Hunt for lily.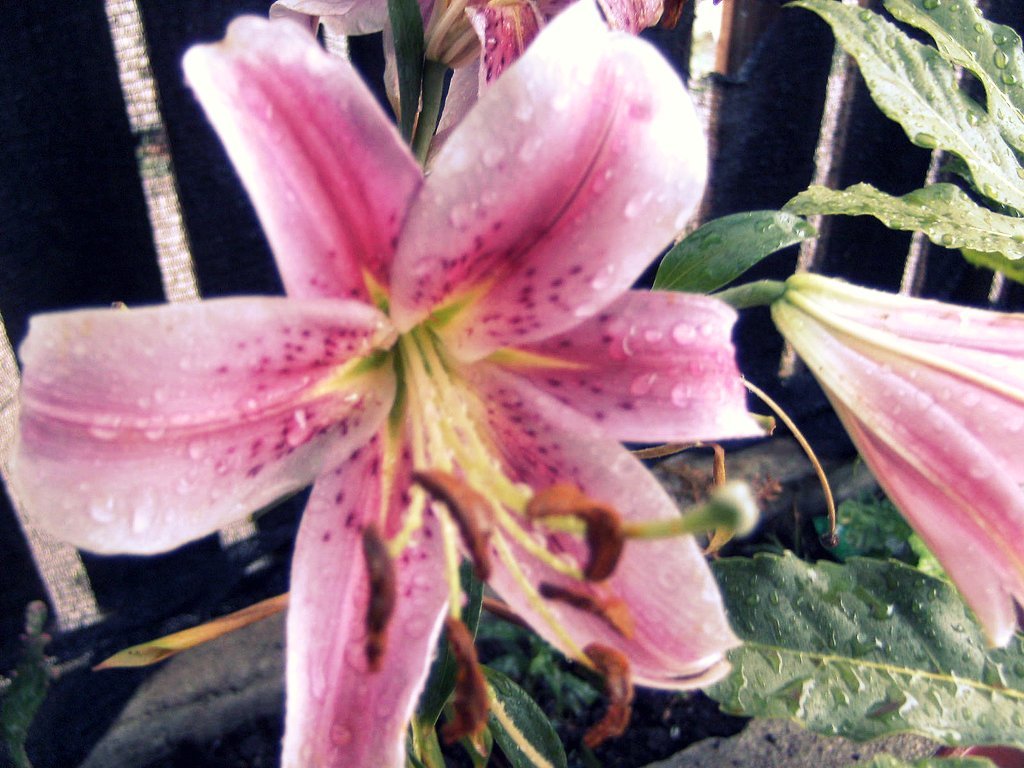
Hunted down at region(772, 270, 1023, 652).
